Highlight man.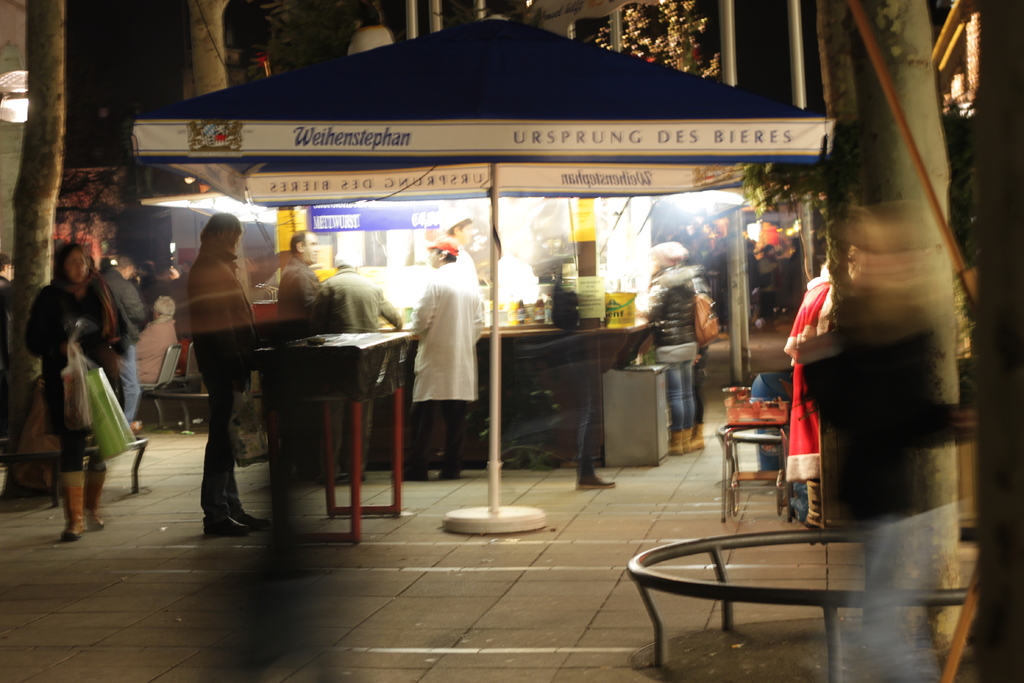
Highlighted region: {"x1": 88, "y1": 256, "x2": 95, "y2": 276}.
